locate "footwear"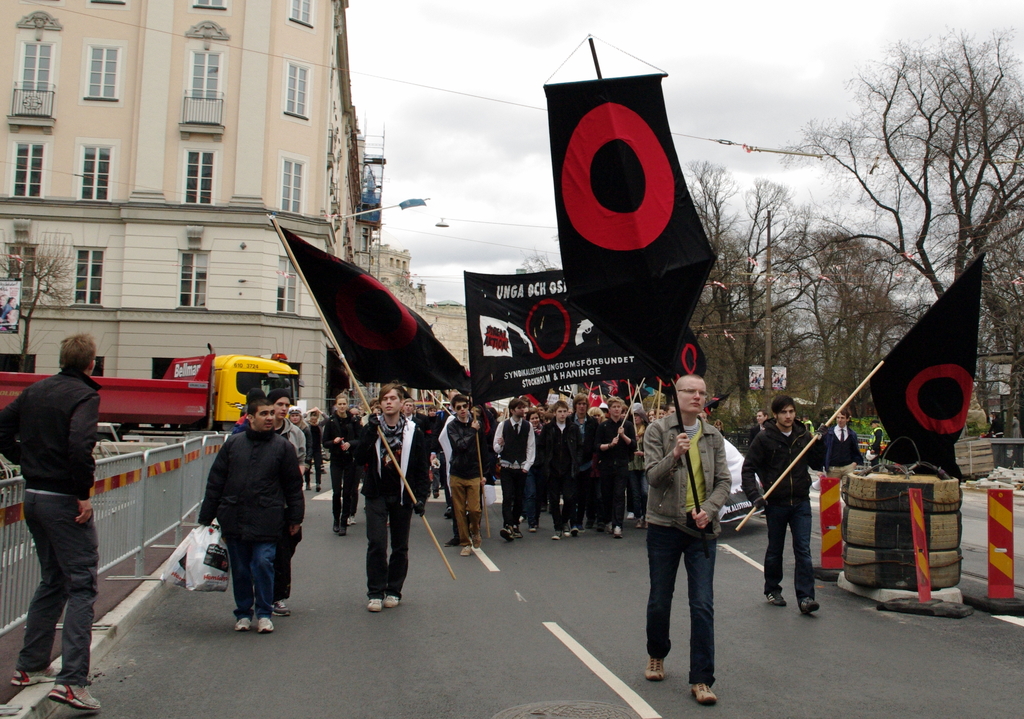
[431,490,441,499]
